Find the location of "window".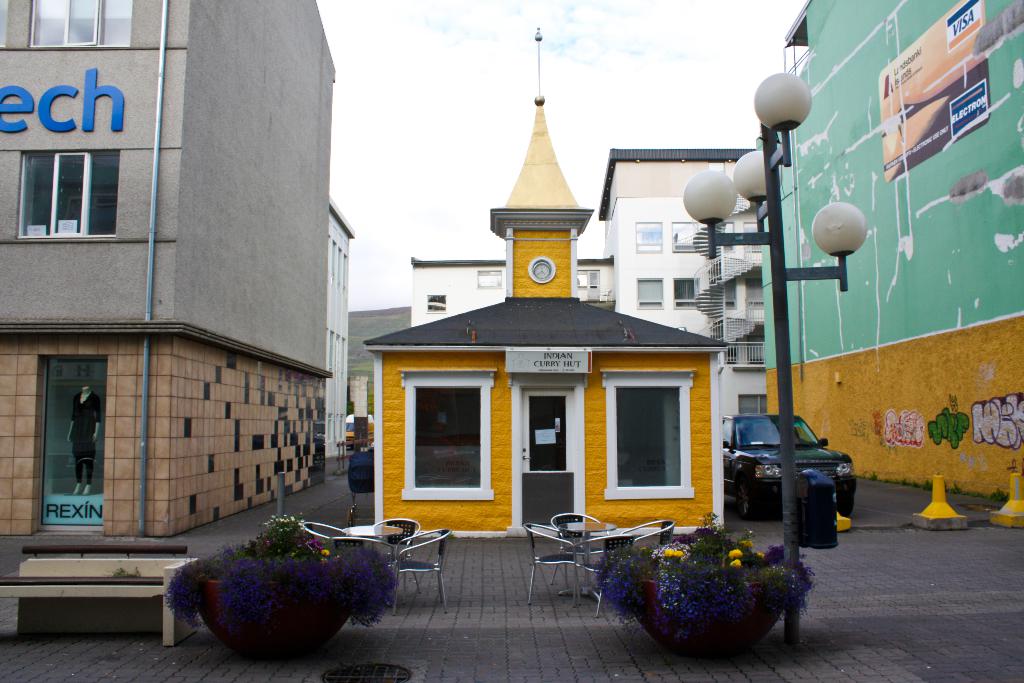
Location: bbox=[673, 278, 701, 308].
